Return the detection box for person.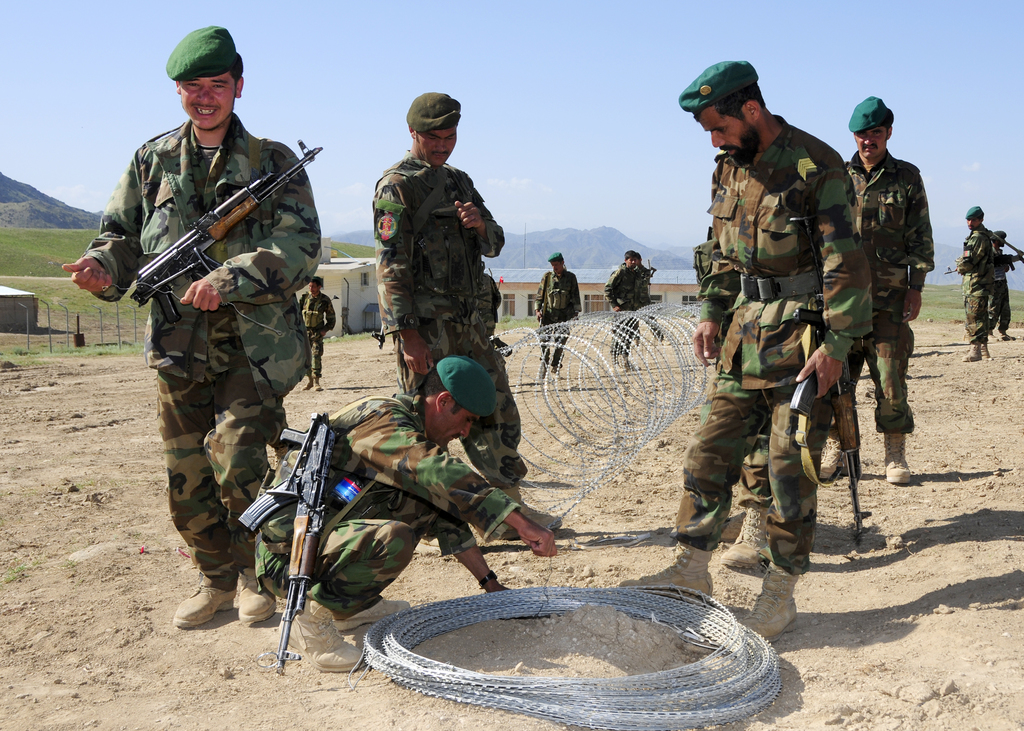
54/22/324/625.
